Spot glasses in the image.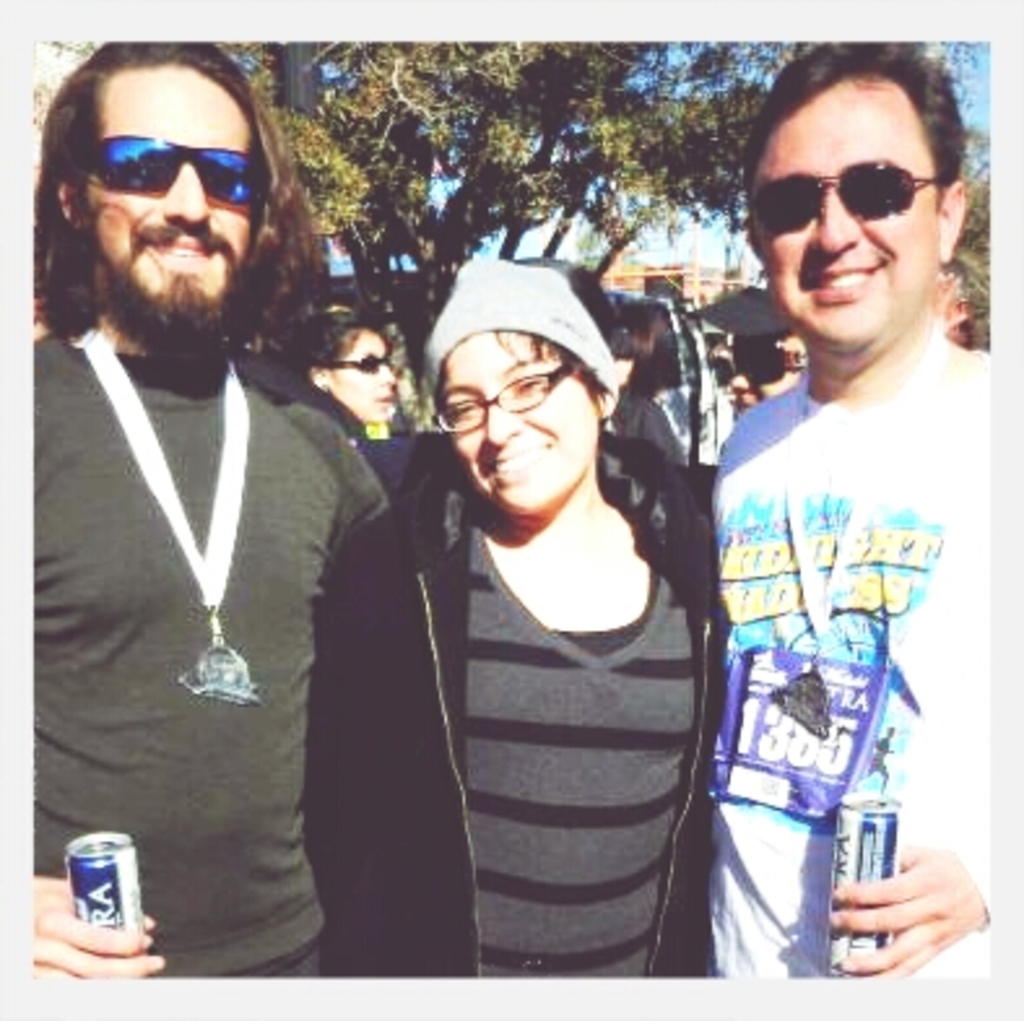
glasses found at l=60, t=132, r=275, b=208.
